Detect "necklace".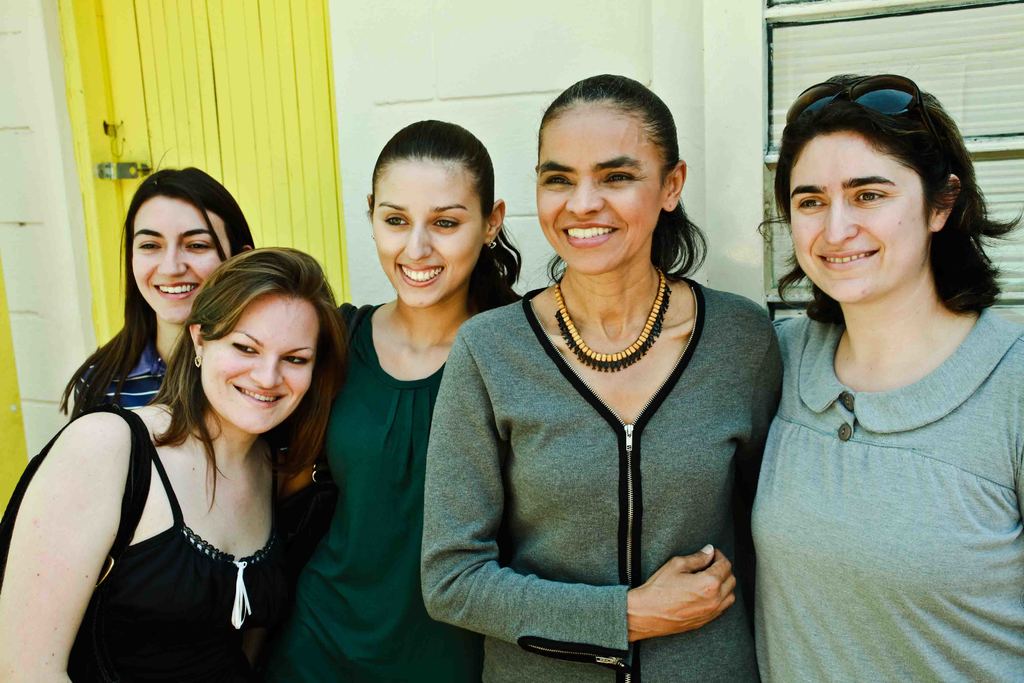
Detected at detection(556, 264, 675, 370).
